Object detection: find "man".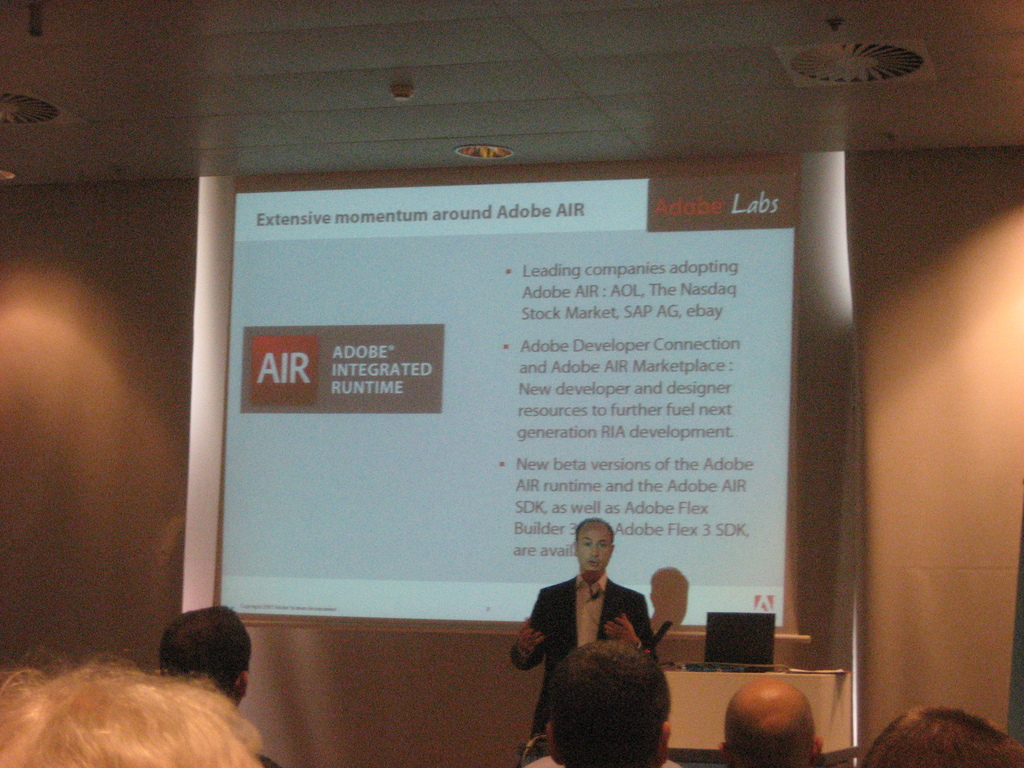
[left=501, top=643, right=687, bottom=767].
